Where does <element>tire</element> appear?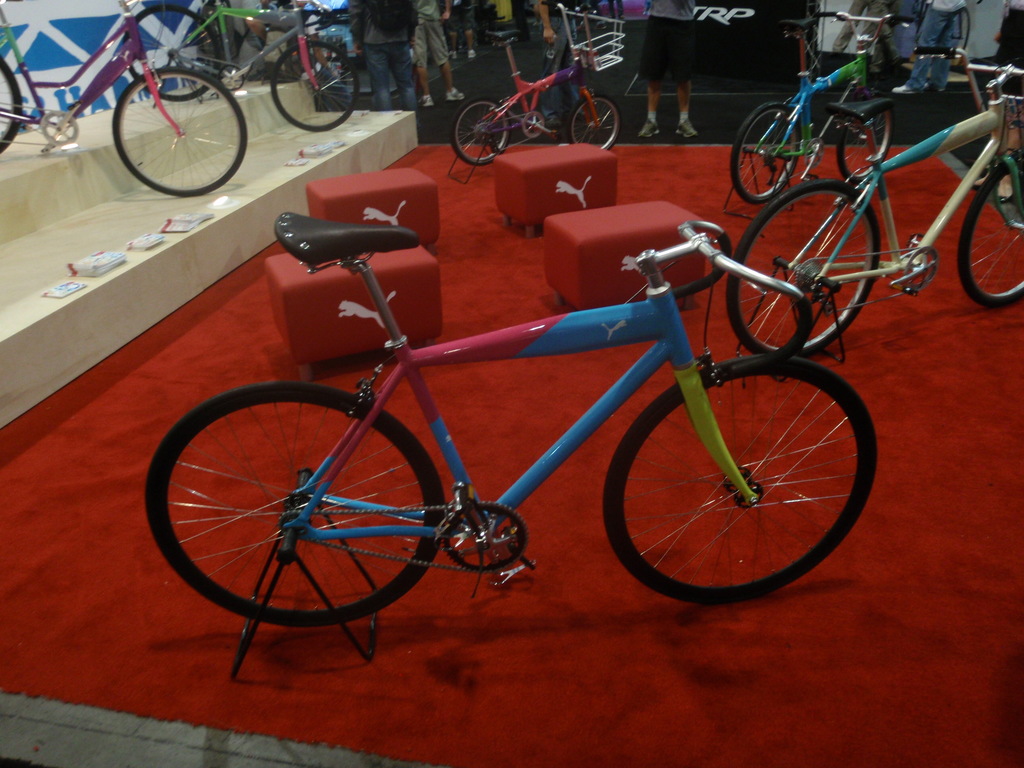
Appears at box=[730, 102, 801, 199].
